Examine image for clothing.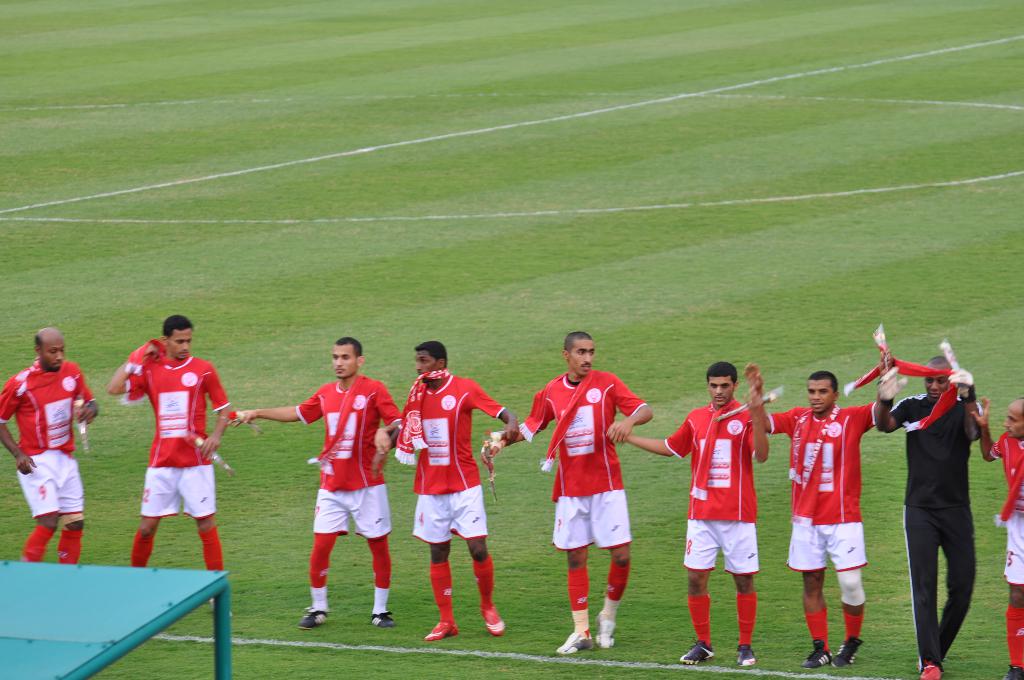
Examination result: l=20, t=522, r=52, b=560.
